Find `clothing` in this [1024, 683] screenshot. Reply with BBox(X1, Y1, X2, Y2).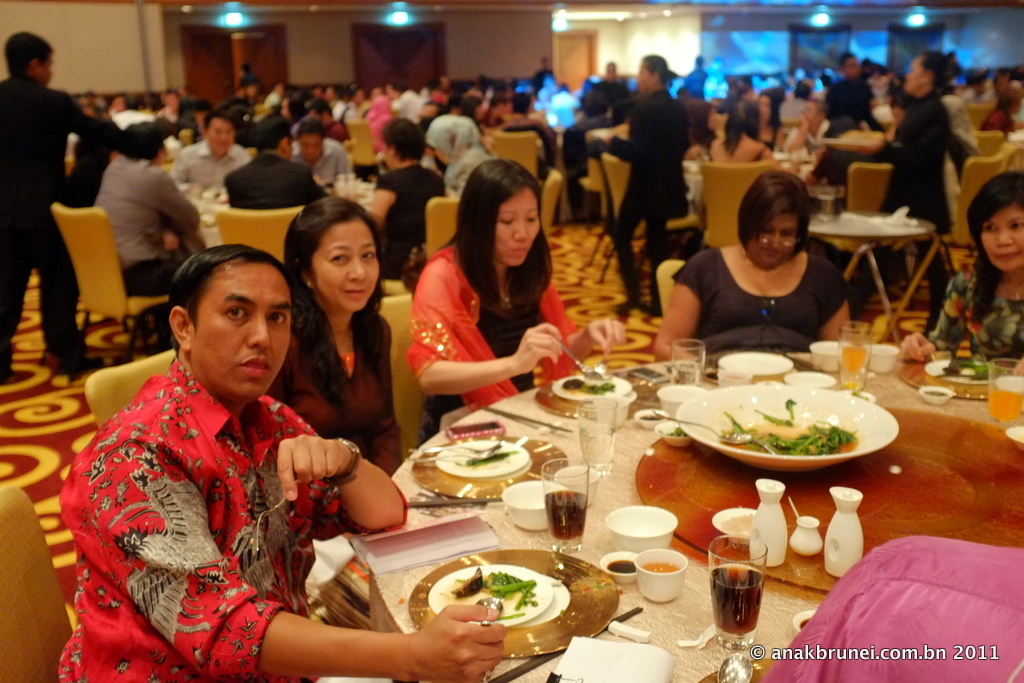
BBox(90, 156, 199, 295).
